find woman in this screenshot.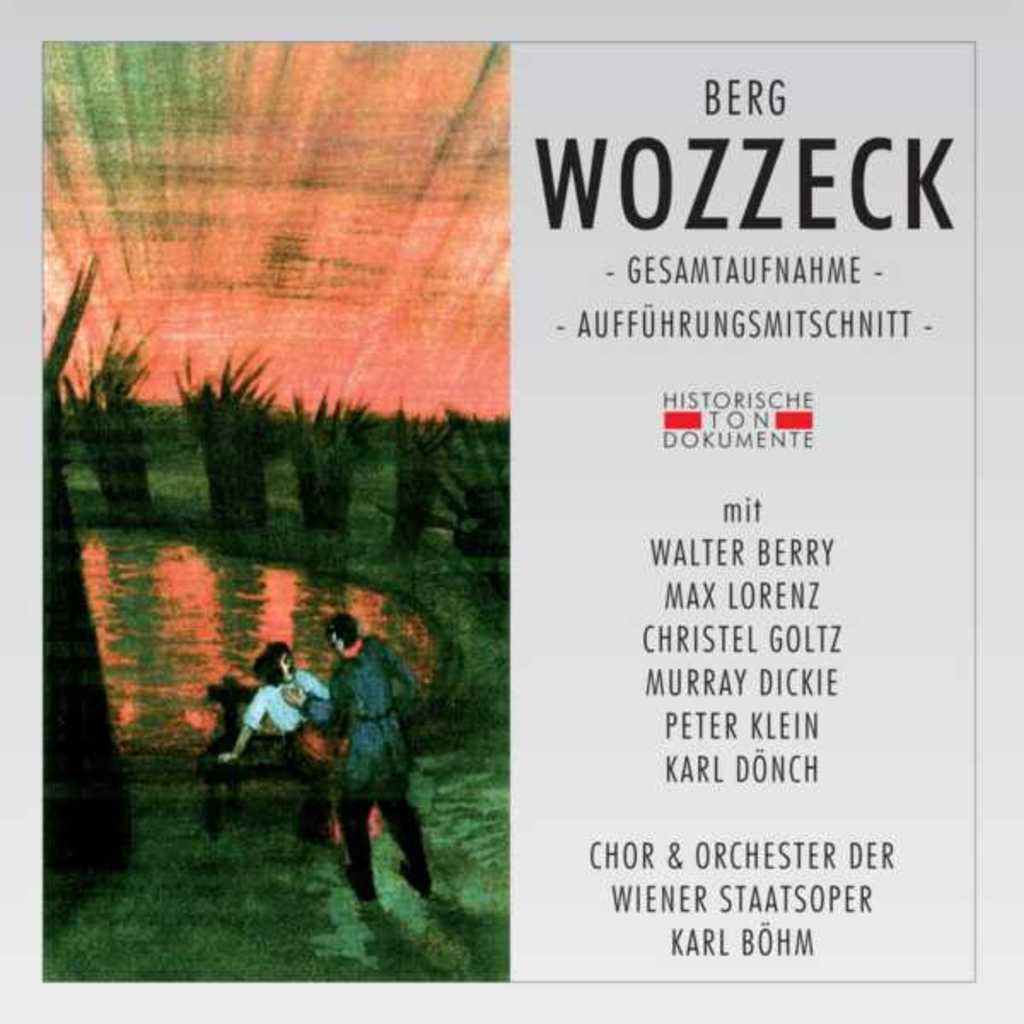
The bounding box for woman is 215,640,381,845.
